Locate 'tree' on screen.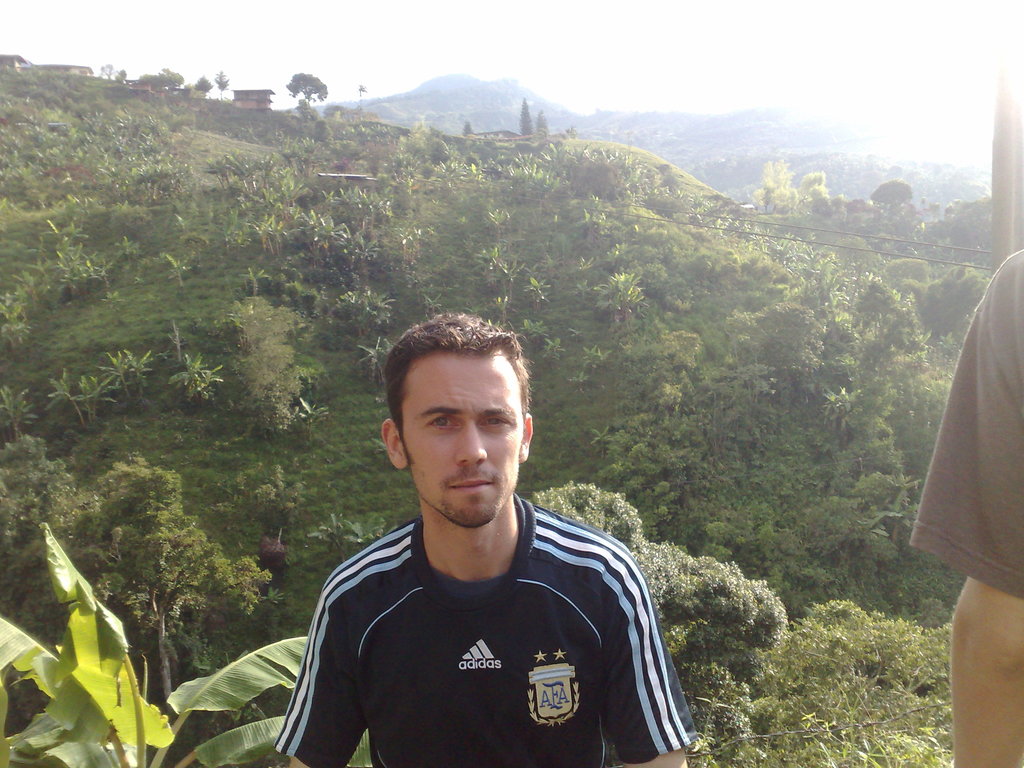
On screen at <bbox>0, 518, 312, 767</bbox>.
